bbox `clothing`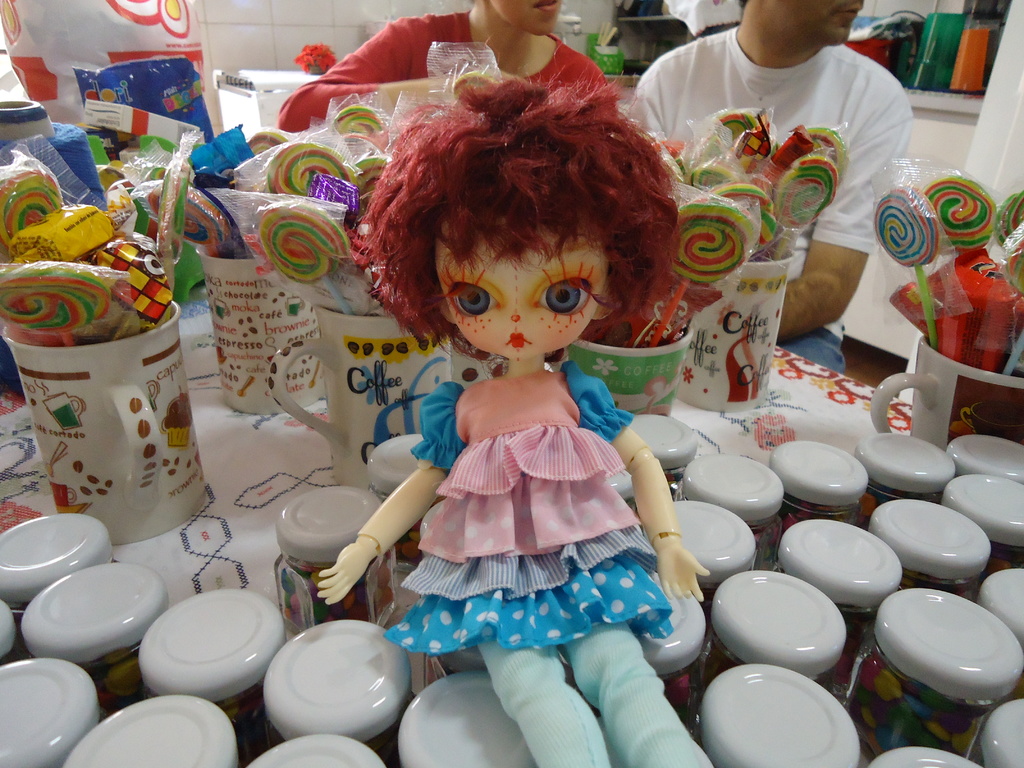
bbox(281, 8, 618, 134)
